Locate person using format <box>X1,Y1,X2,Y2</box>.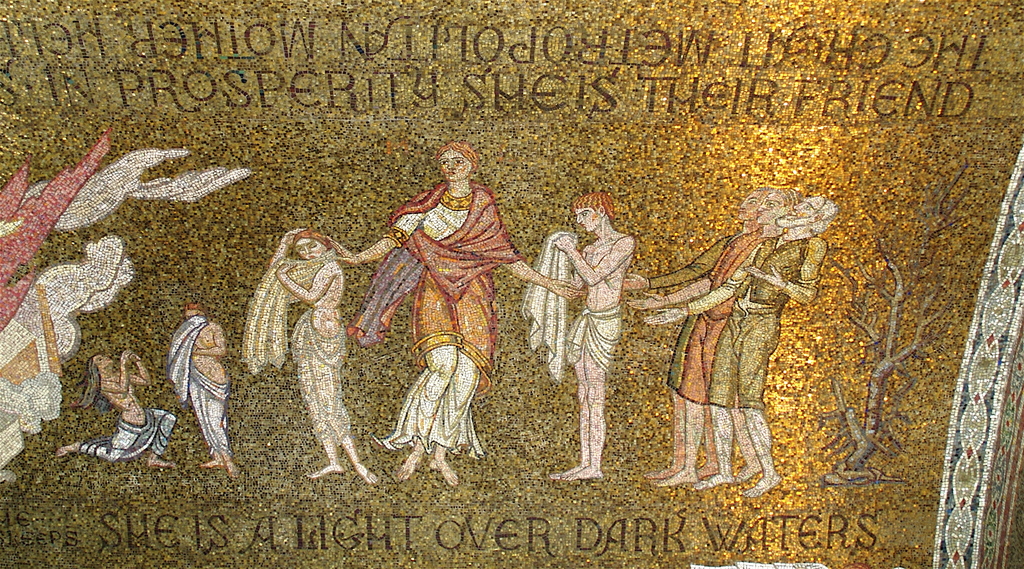
<box>333,132,511,477</box>.
